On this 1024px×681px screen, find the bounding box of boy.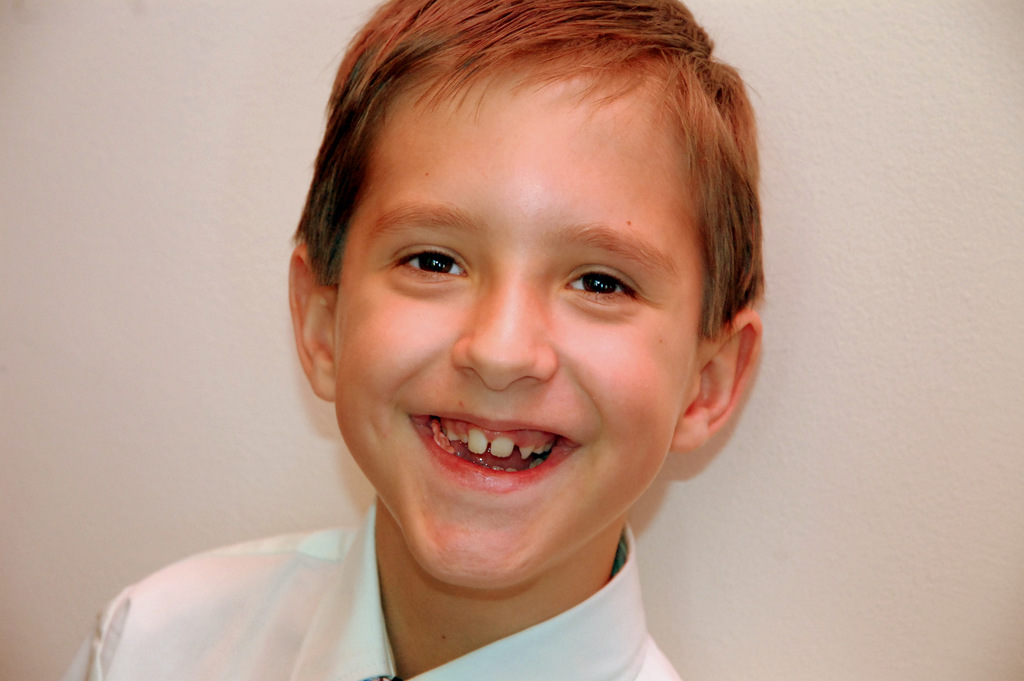
Bounding box: 196, 8, 813, 680.
